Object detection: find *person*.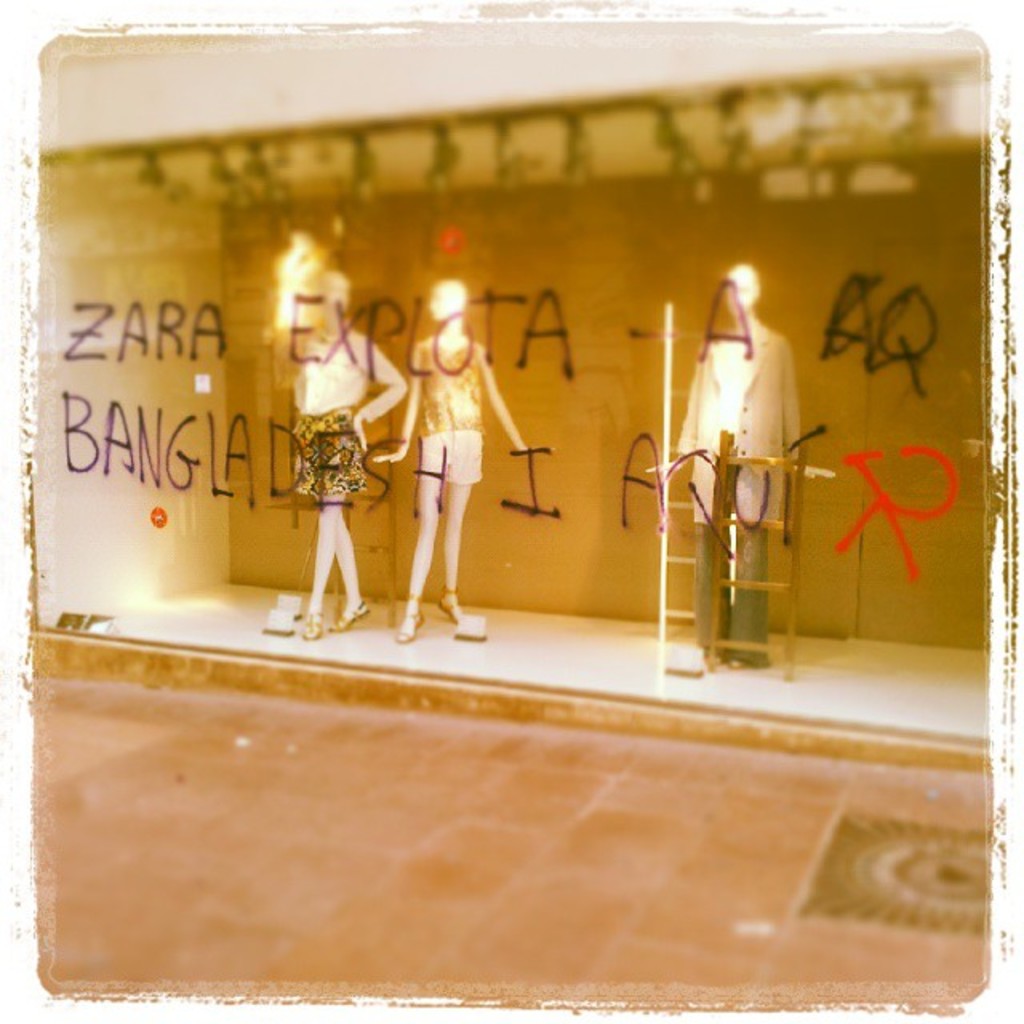
698:261:814:680.
